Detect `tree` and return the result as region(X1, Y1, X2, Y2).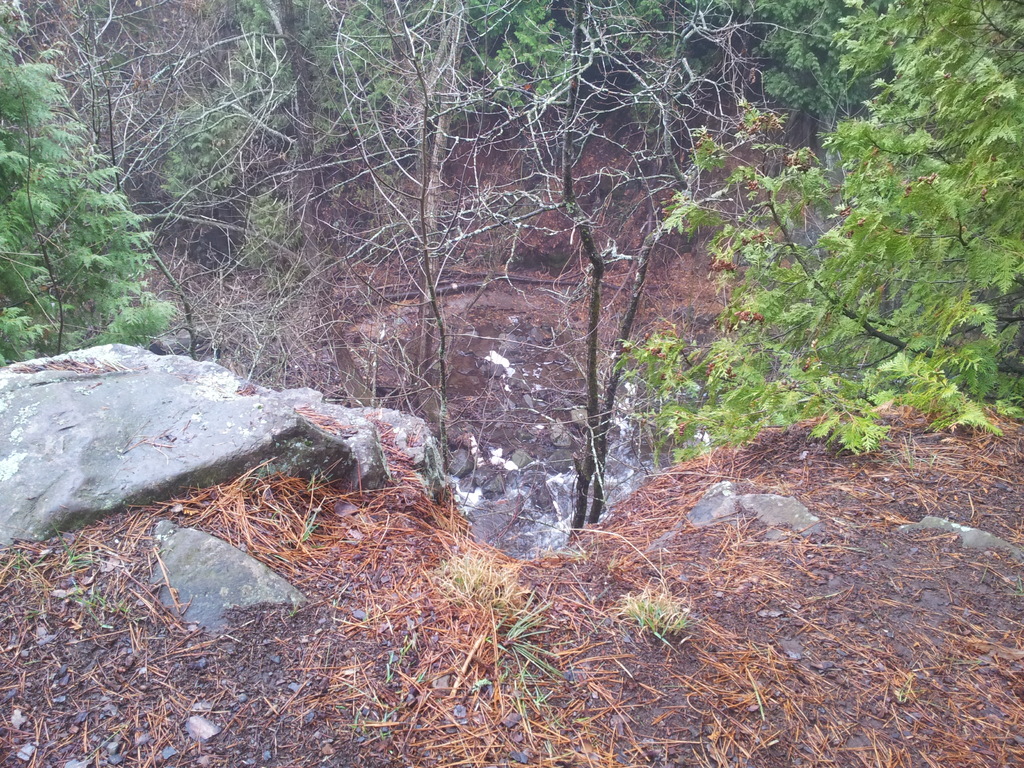
region(0, 0, 182, 367).
